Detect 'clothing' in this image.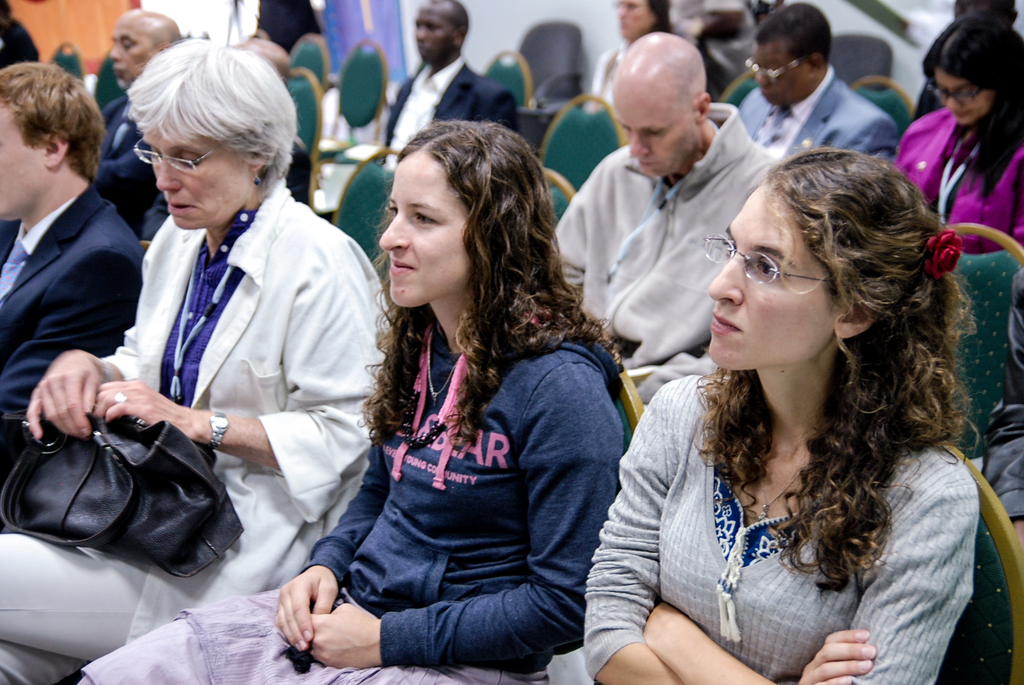
Detection: detection(76, 316, 634, 684).
